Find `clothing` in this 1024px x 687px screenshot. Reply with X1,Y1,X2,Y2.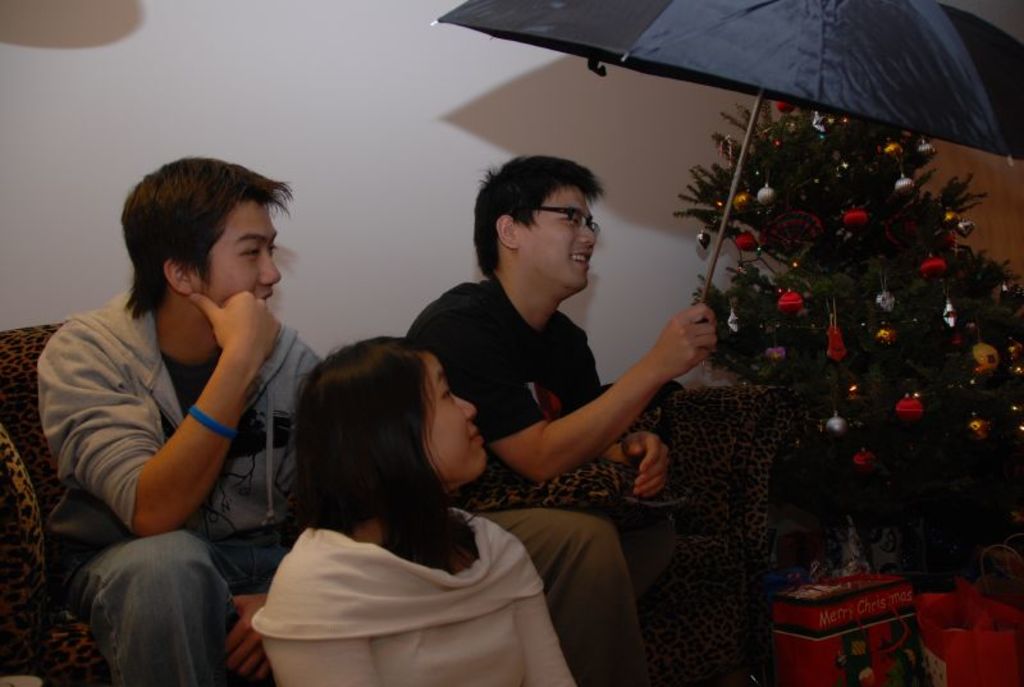
41,288,325,686.
